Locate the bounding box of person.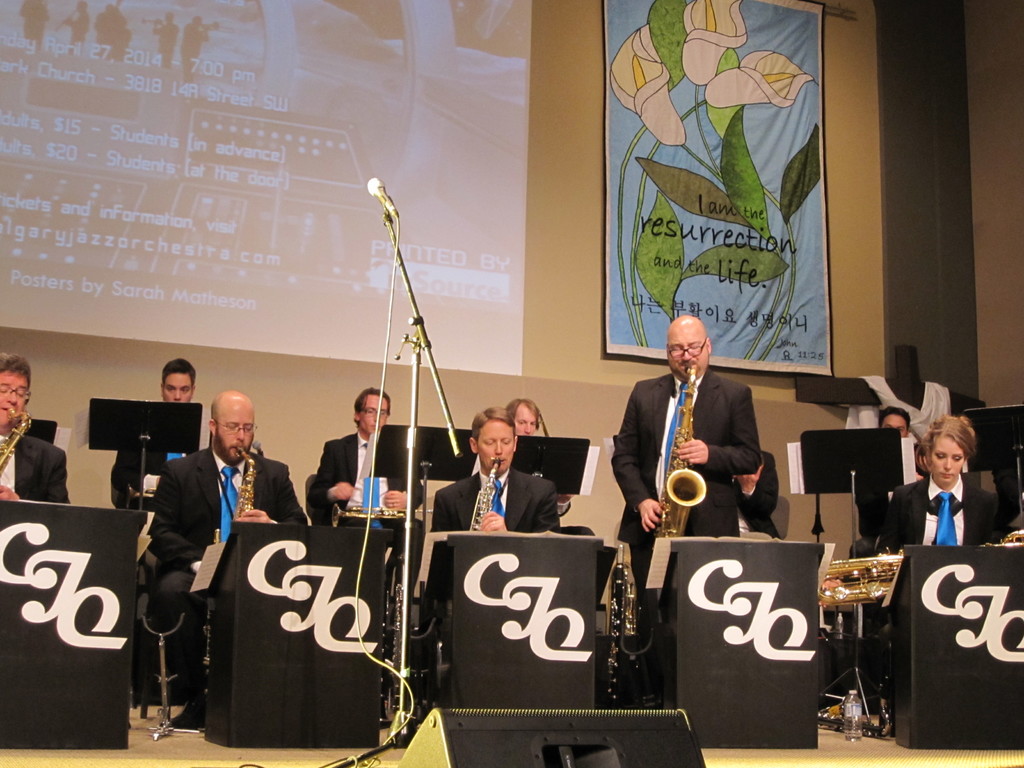
Bounding box: bbox=(504, 399, 593, 533).
